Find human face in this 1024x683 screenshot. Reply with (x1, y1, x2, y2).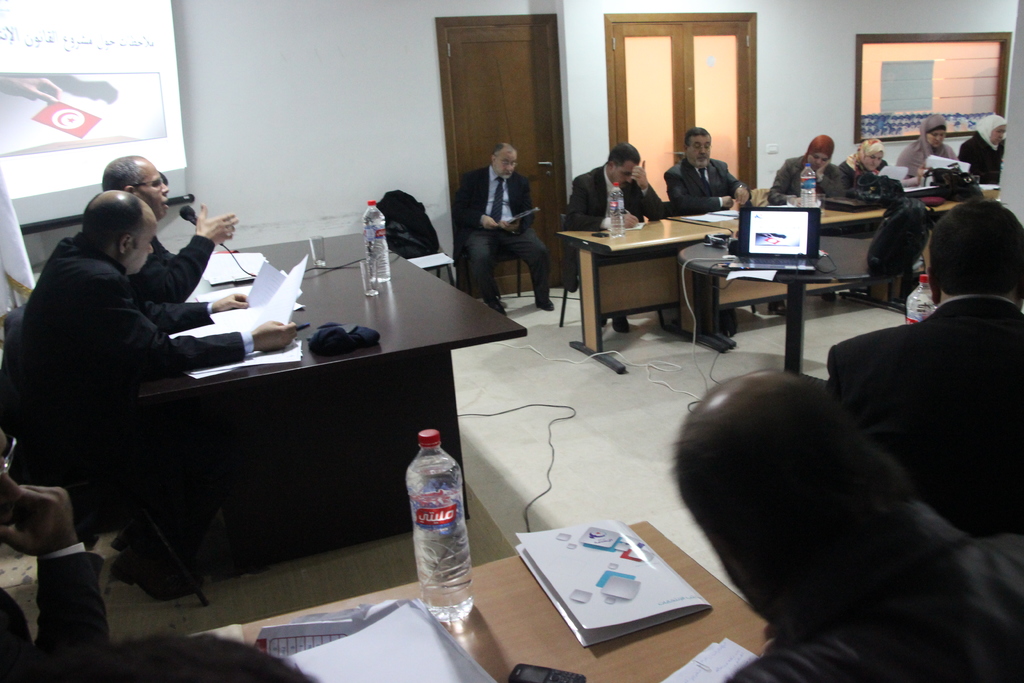
(125, 220, 157, 268).
